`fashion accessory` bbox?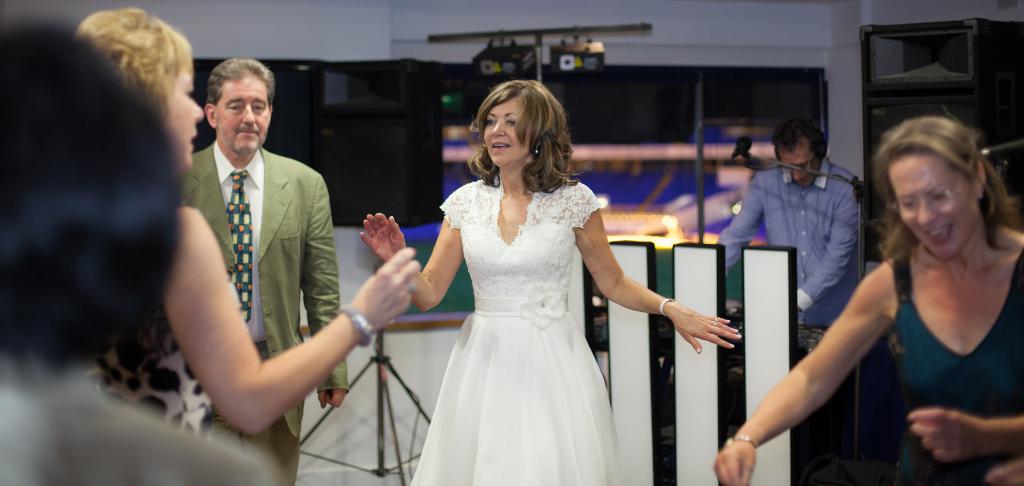
bbox=(532, 146, 541, 154)
